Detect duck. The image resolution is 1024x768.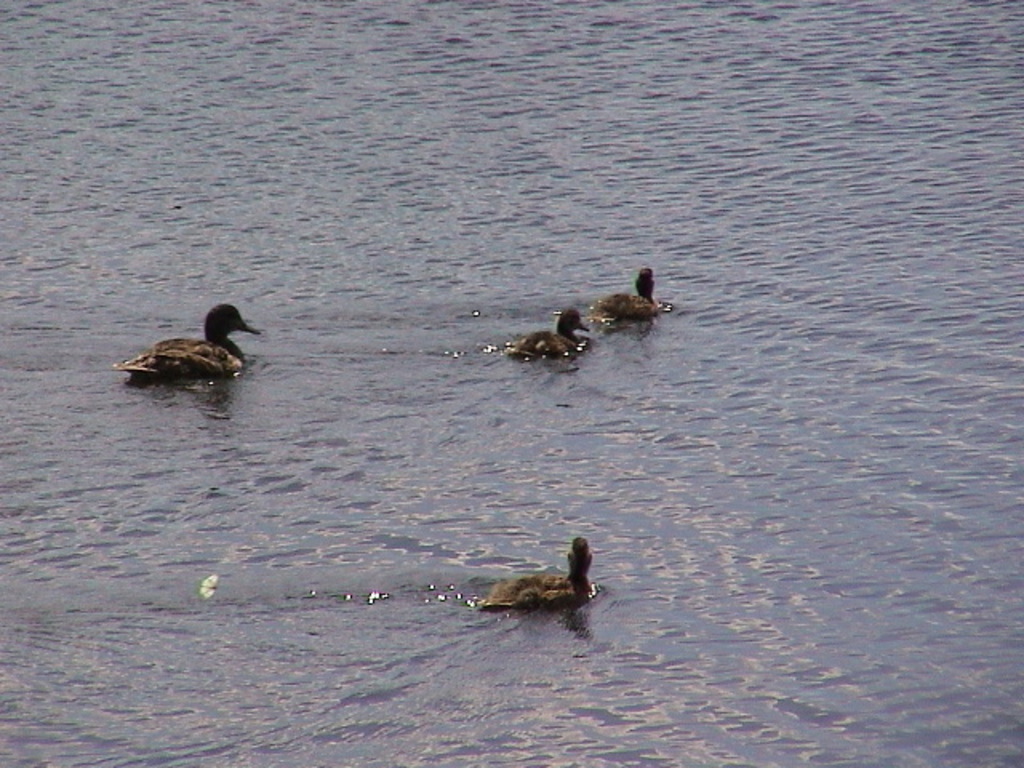
{"left": 477, "top": 533, "right": 595, "bottom": 610}.
